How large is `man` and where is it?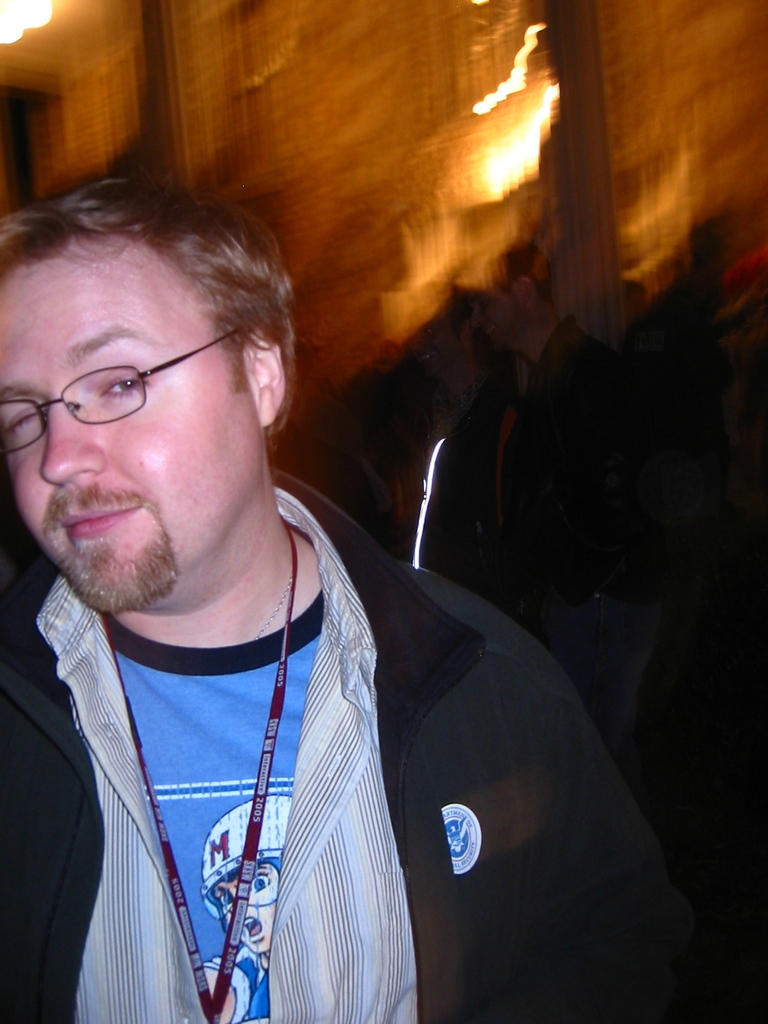
Bounding box: Rect(637, 211, 758, 571).
